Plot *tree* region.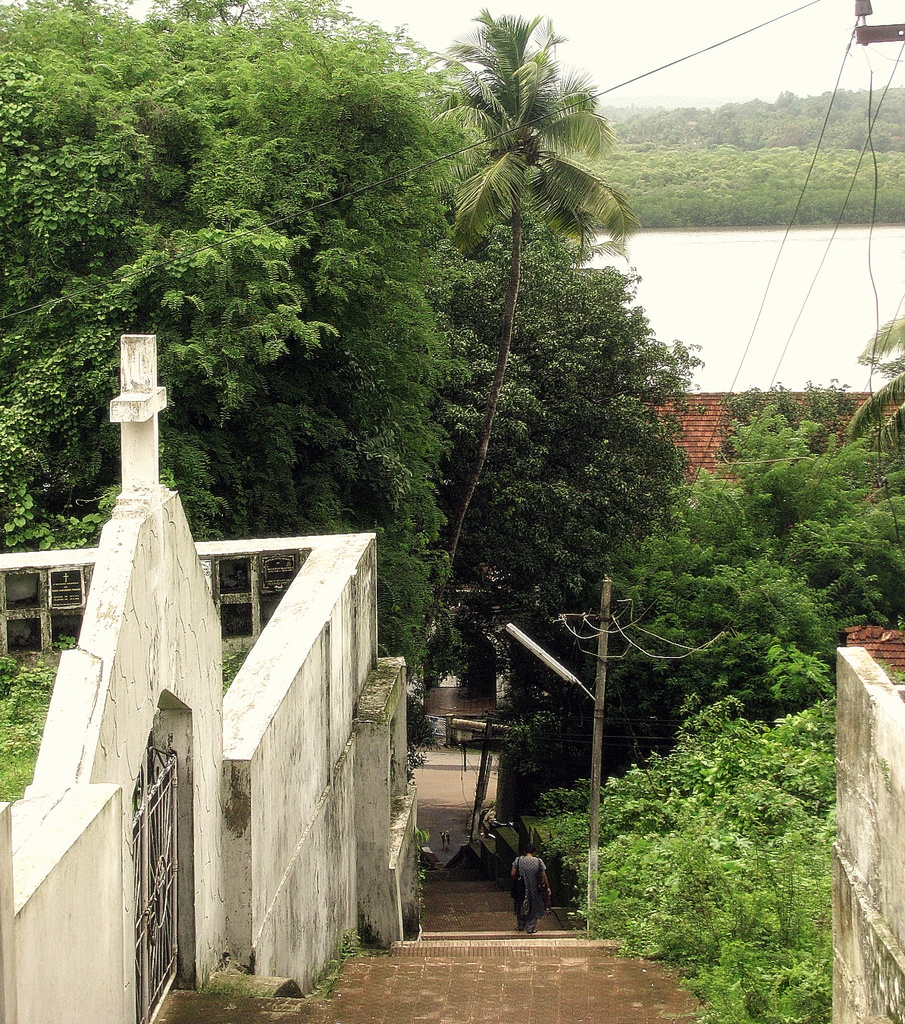
Plotted at [left=719, top=365, right=866, bottom=437].
